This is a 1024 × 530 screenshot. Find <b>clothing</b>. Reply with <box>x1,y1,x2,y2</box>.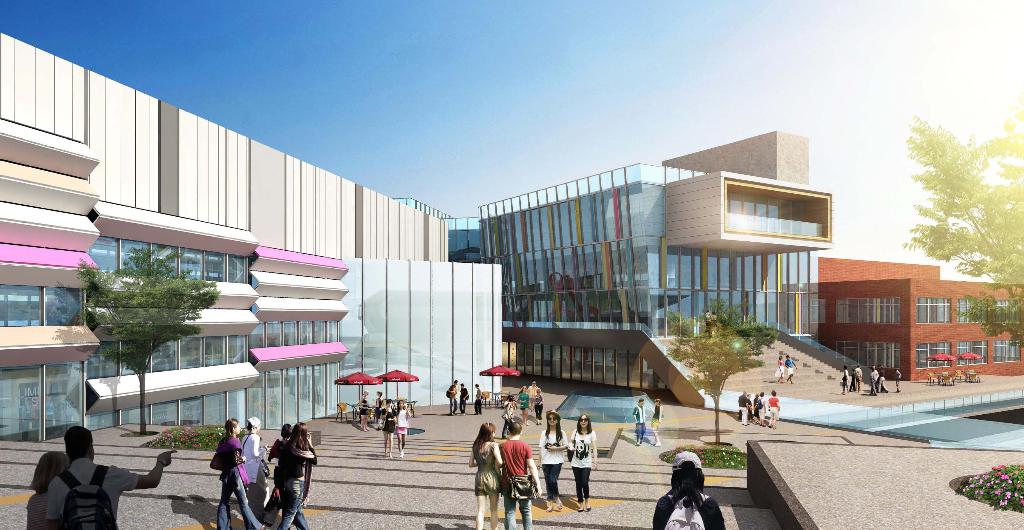
<box>25,492,49,529</box>.
